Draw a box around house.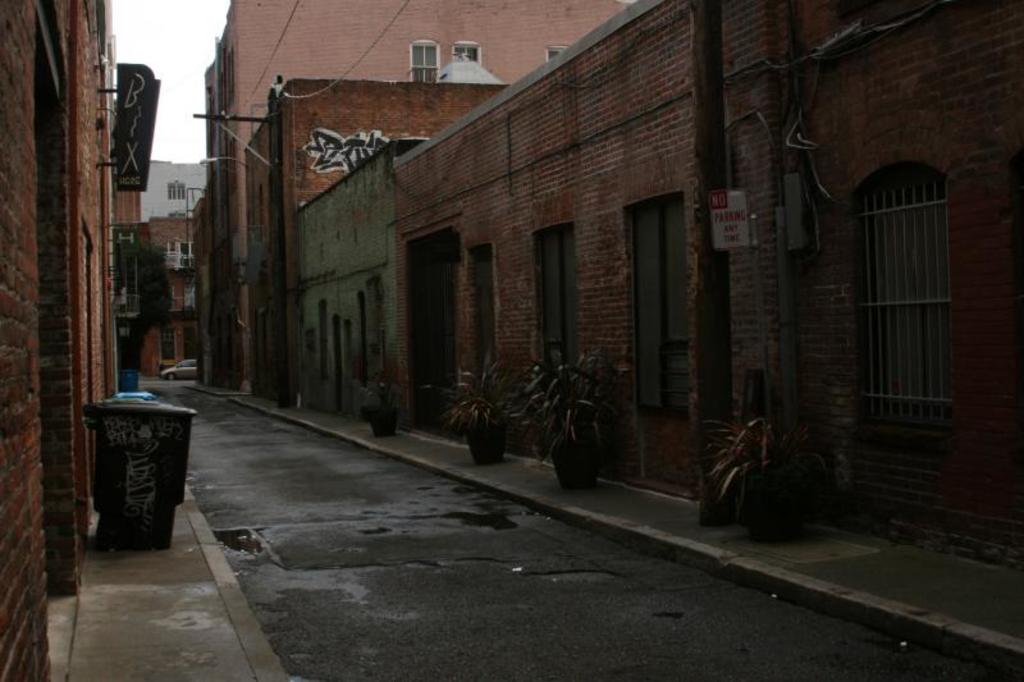
x1=179, y1=0, x2=635, y2=399.
